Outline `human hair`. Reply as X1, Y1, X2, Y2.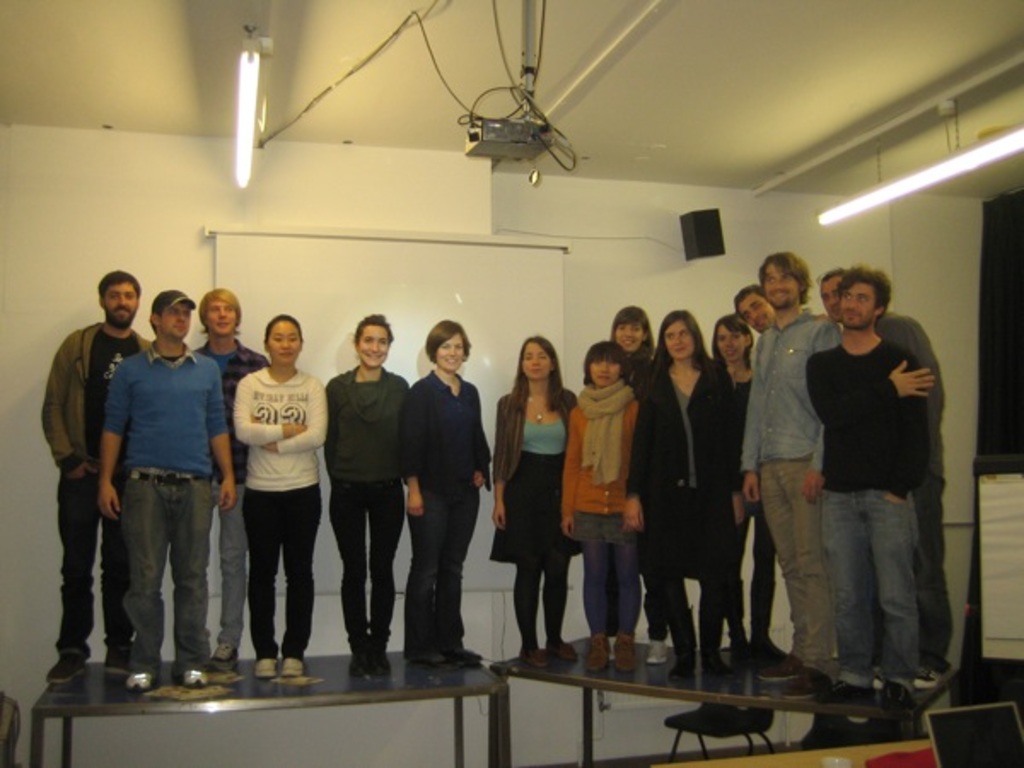
611, 304, 657, 357.
